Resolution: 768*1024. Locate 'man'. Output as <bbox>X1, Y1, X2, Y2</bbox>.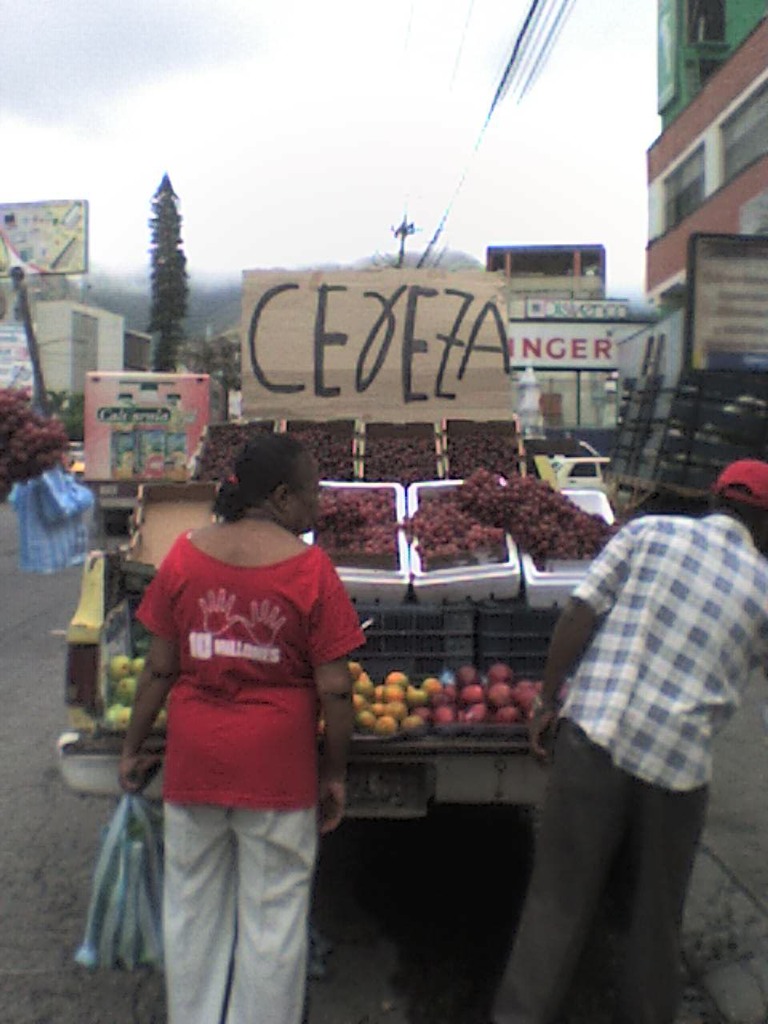
<bbox>513, 434, 764, 982</bbox>.
